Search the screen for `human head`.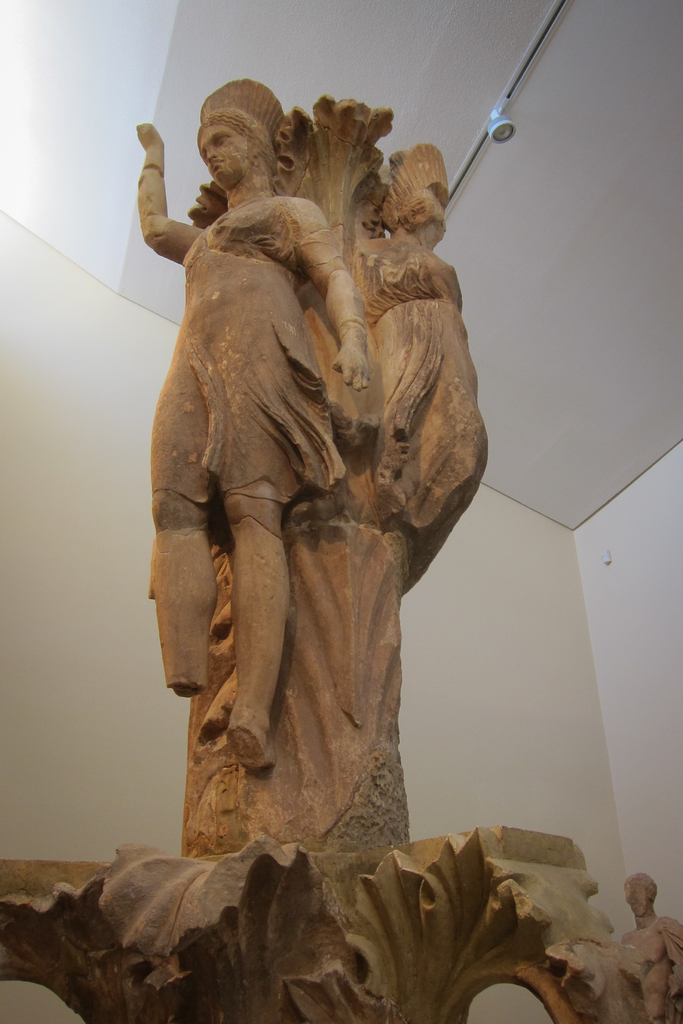
Found at {"x1": 391, "y1": 188, "x2": 447, "y2": 249}.
